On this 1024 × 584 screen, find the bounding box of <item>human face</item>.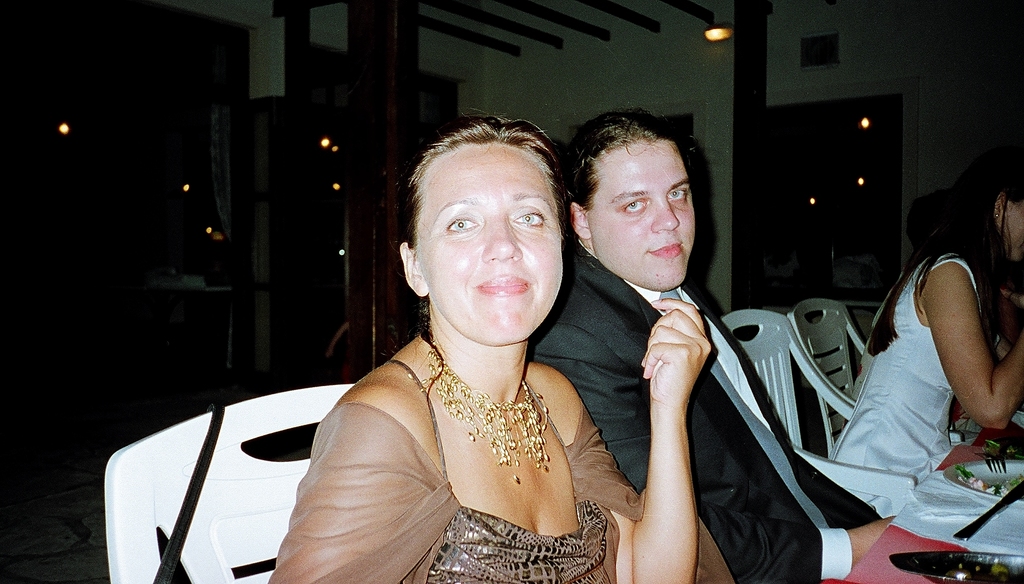
Bounding box: BBox(413, 142, 564, 346).
